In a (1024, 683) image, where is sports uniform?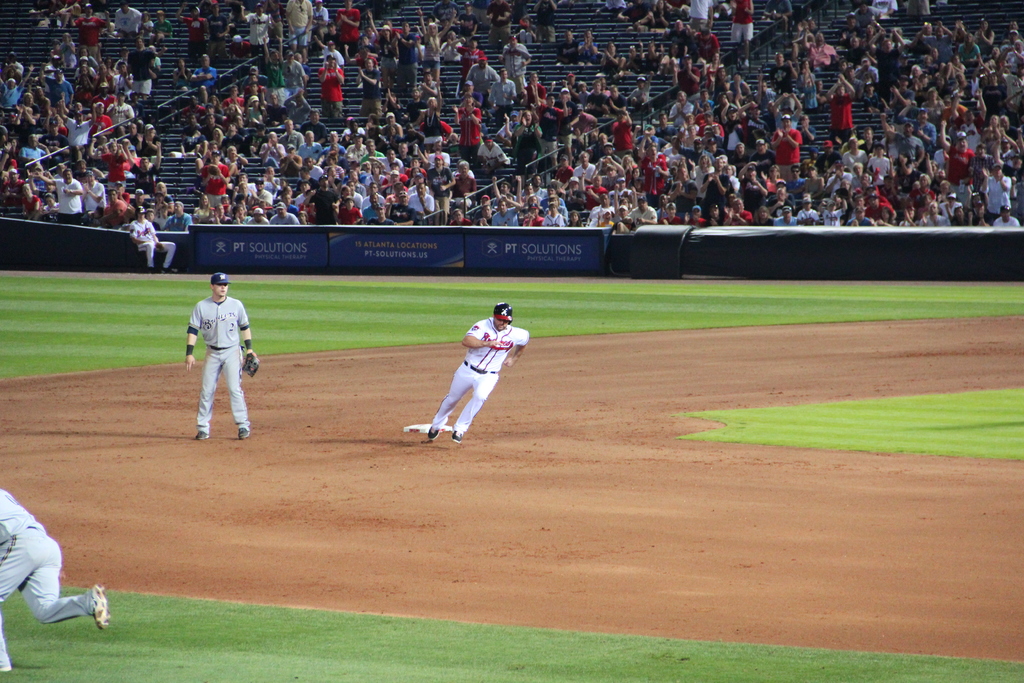
box(655, 124, 680, 138).
